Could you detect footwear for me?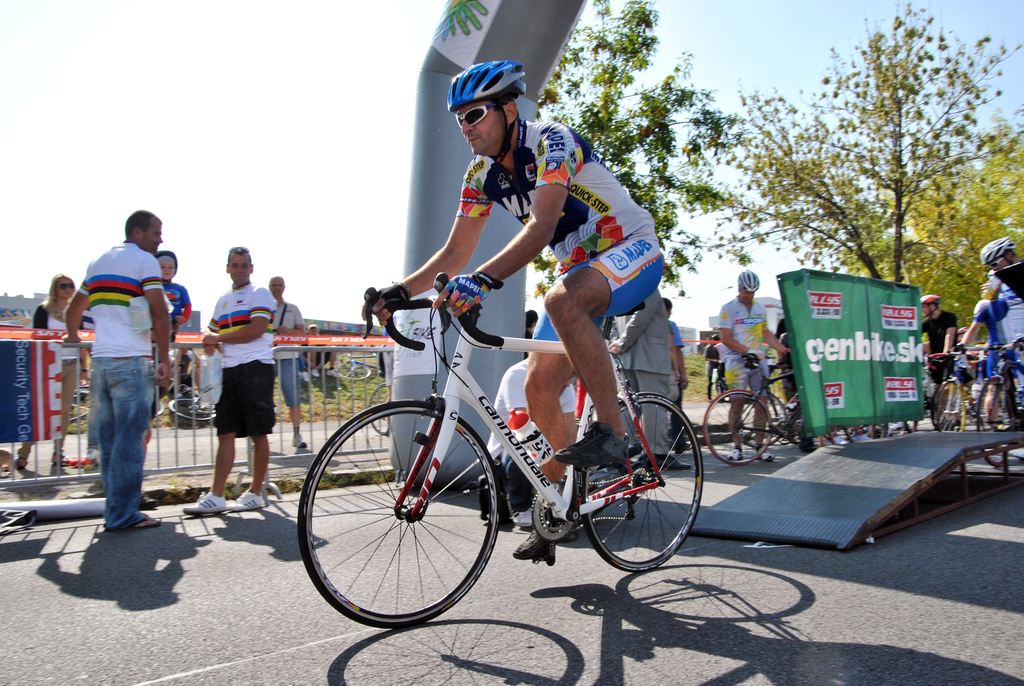
Detection result: BBox(756, 445, 778, 462).
